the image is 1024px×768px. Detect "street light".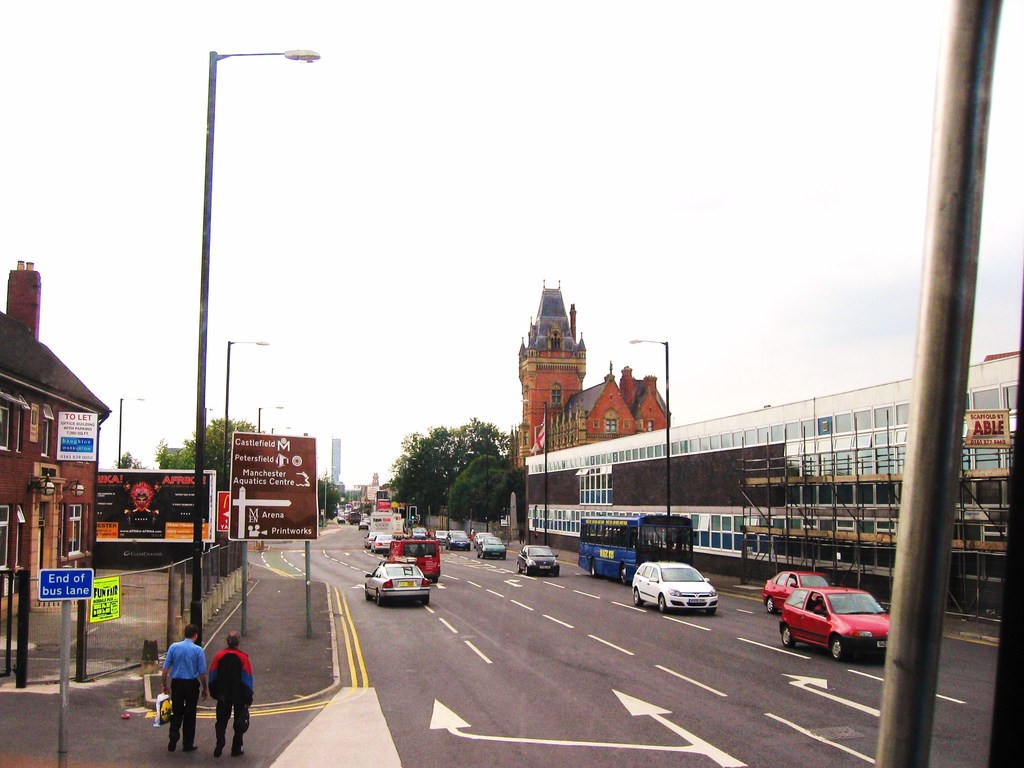
Detection: <region>266, 428, 292, 435</region>.
